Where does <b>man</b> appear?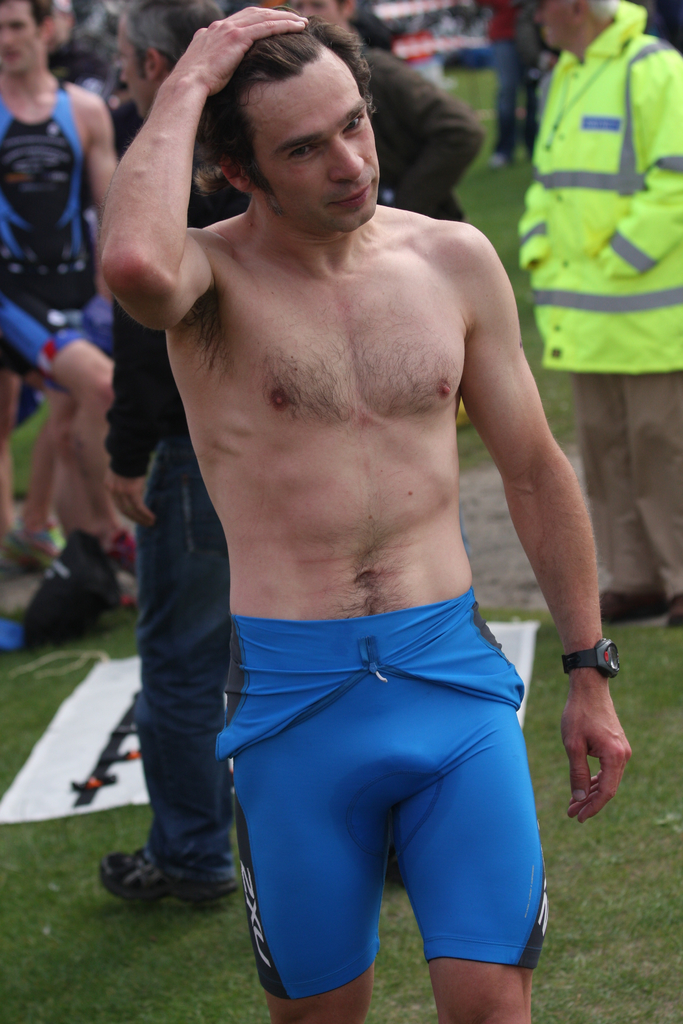
Appears at box(0, 0, 120, 601).
